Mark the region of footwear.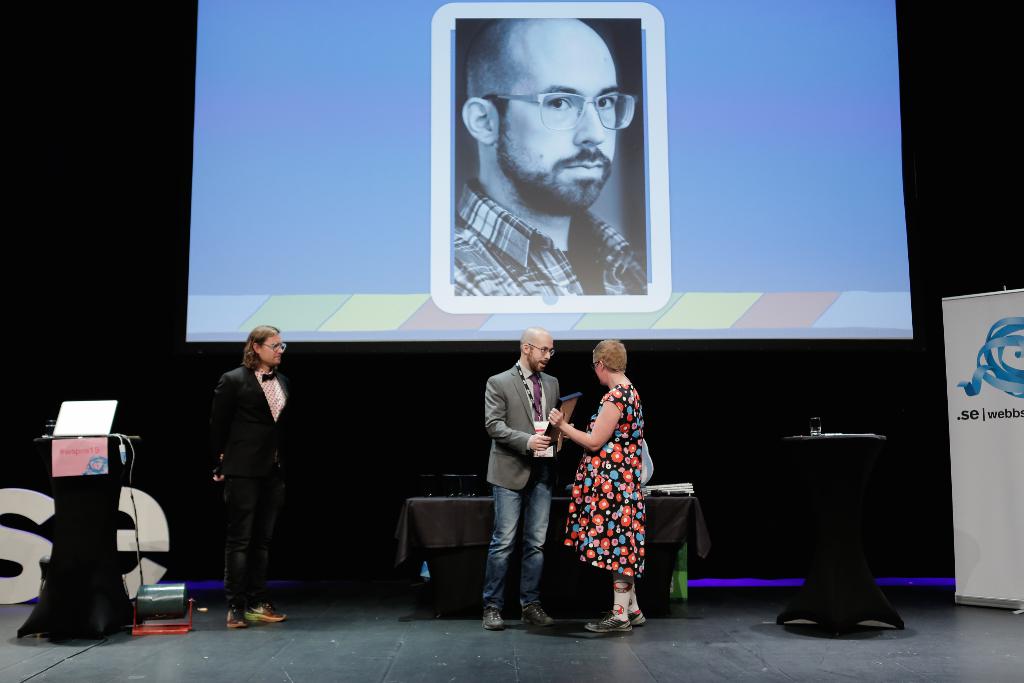
Region: [227,607,246,631].
